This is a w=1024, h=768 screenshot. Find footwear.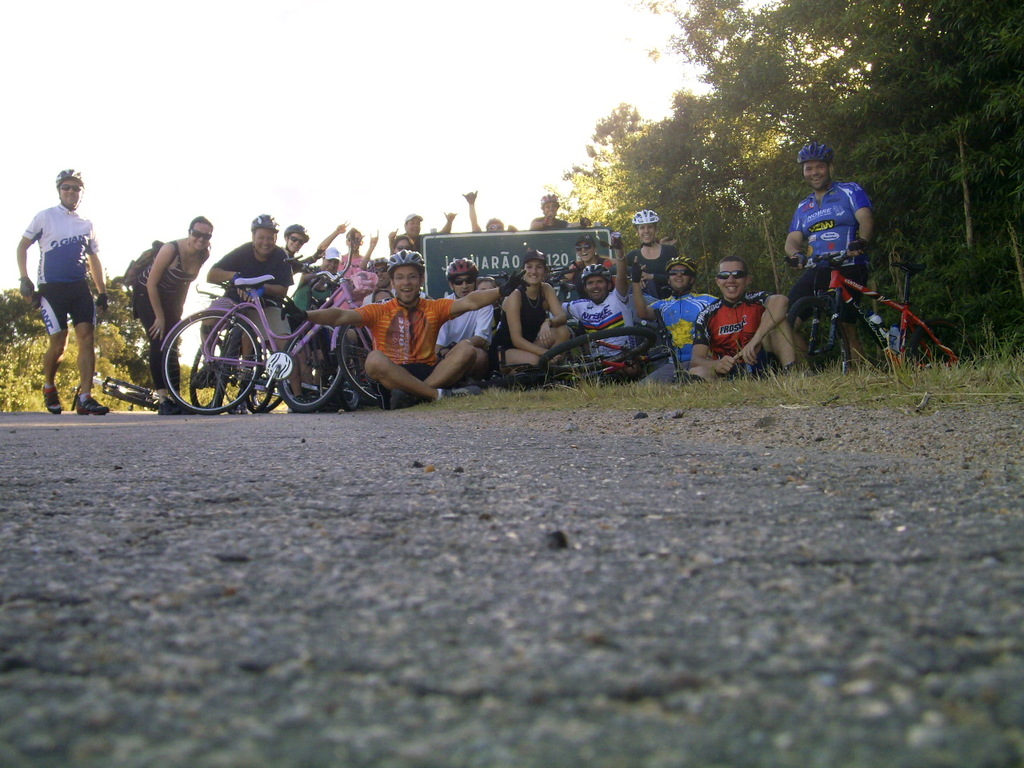
Bounding box: (45, 386, 65, 414).
